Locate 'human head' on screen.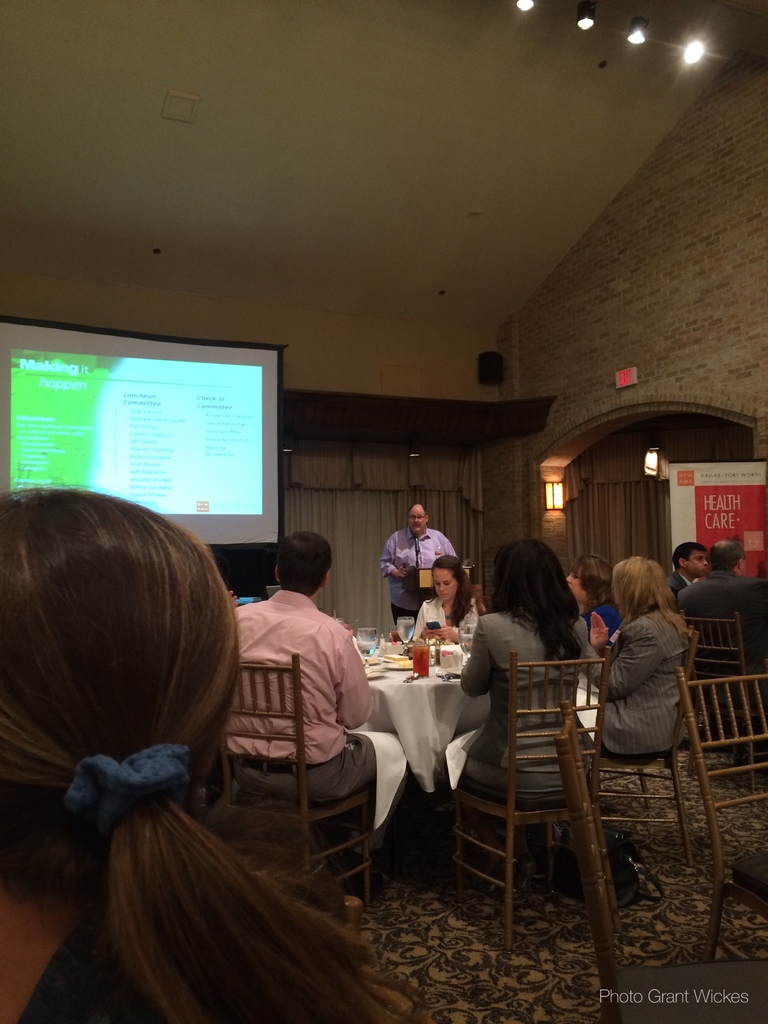
On screen at box(710, 540, 744, 574).
